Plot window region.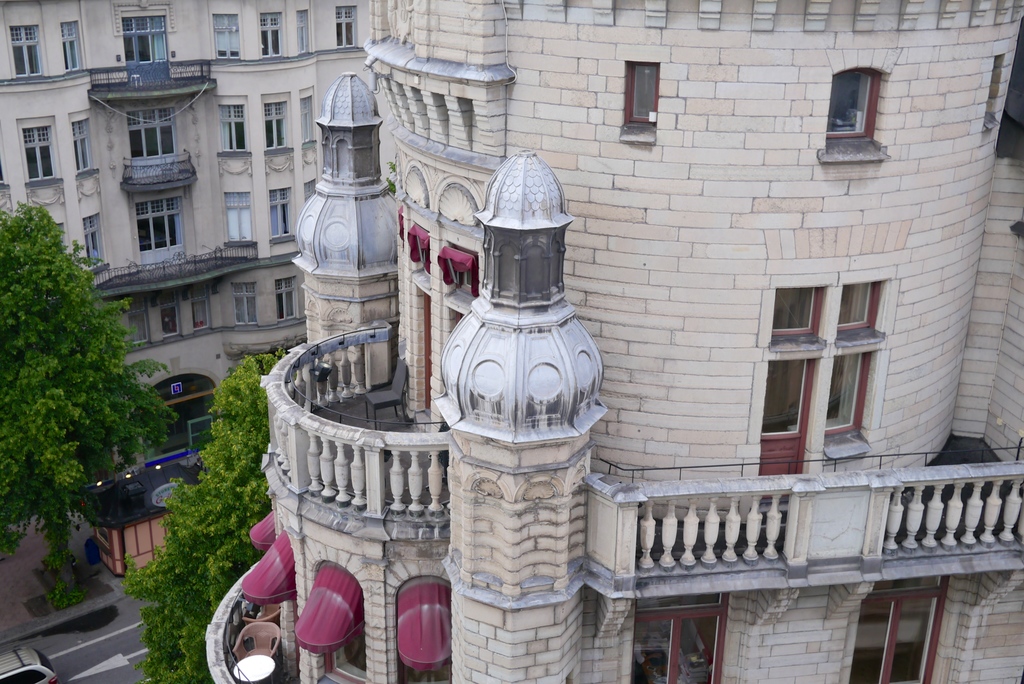
Plotted at Rect(257, 86, 294, 136).
